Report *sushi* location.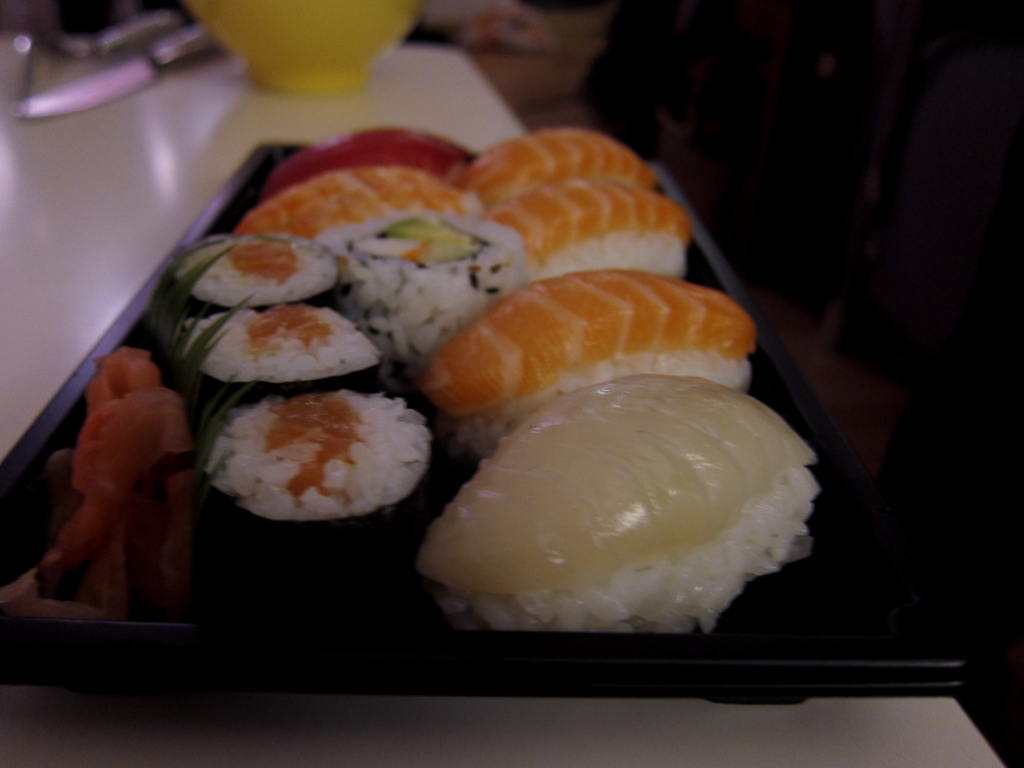
Report: region(180, 385, 433, 531).
